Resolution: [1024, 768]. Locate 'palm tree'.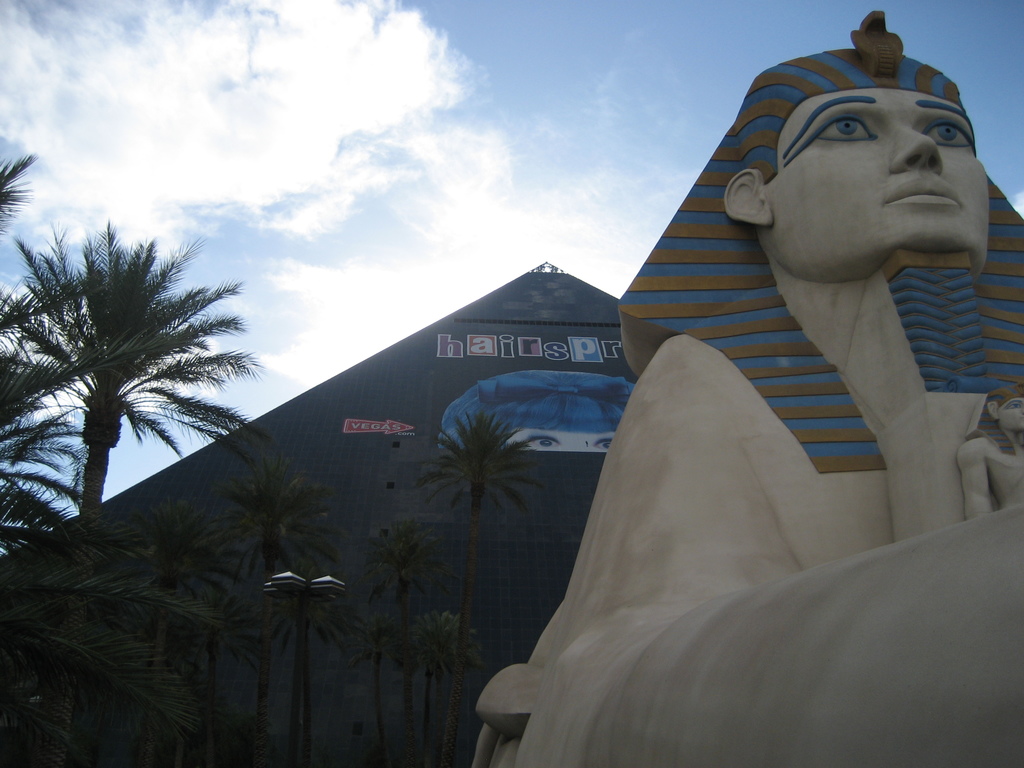
l=12, t=337, r=116, b=767.
